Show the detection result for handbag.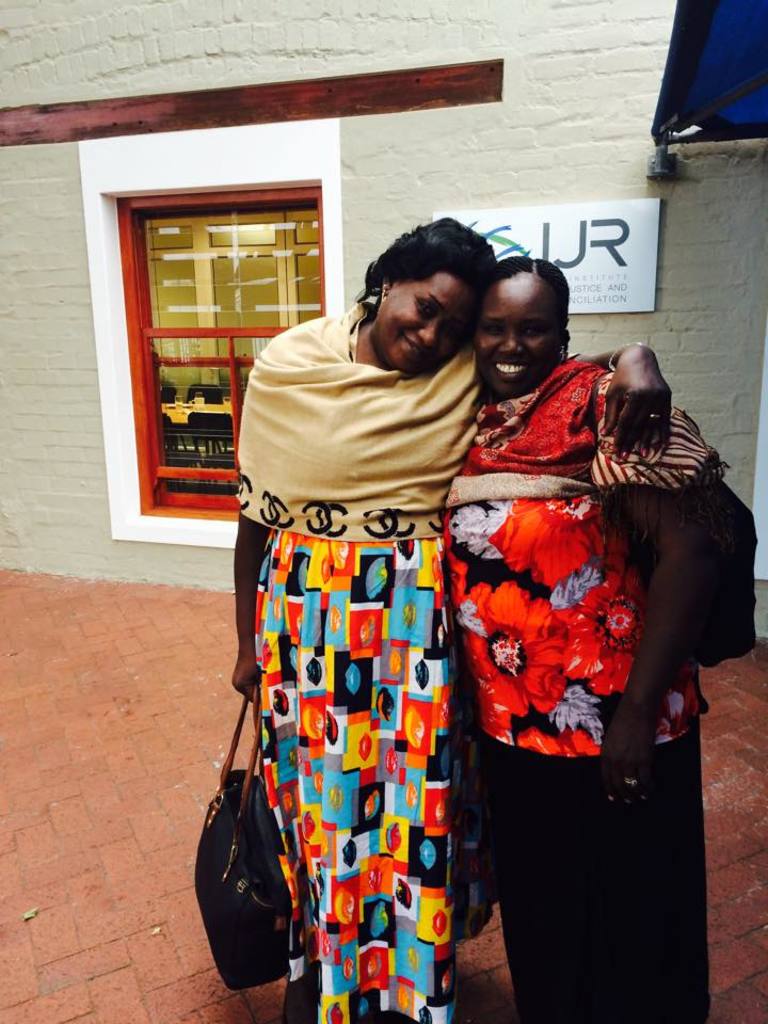
bbox=(192, 690, 293, 987).
